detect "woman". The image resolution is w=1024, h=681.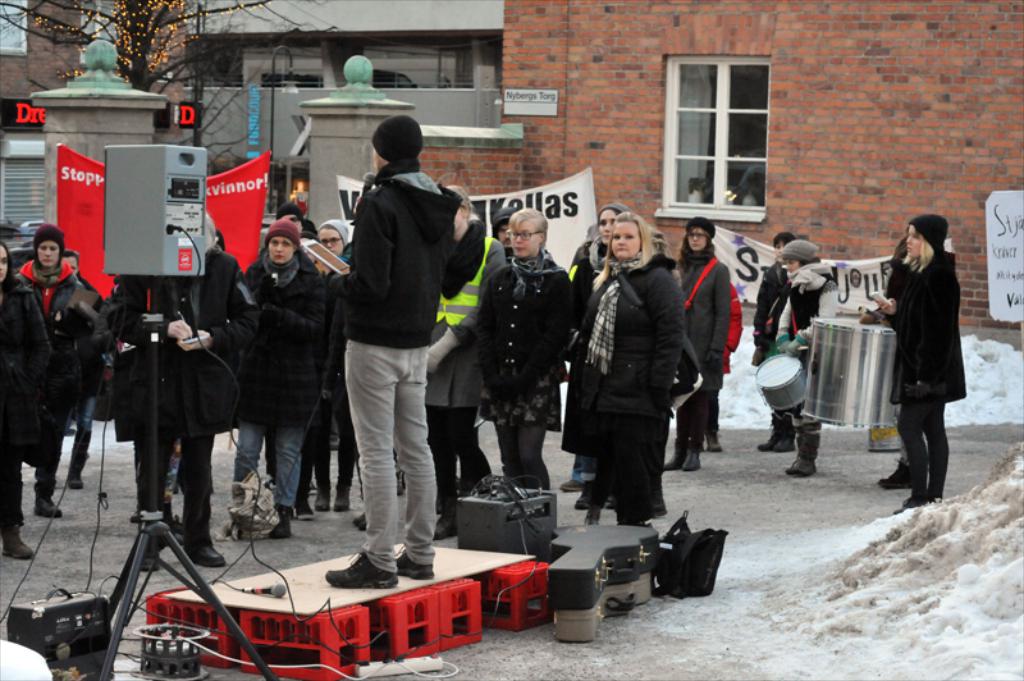
0/237/58/561.
